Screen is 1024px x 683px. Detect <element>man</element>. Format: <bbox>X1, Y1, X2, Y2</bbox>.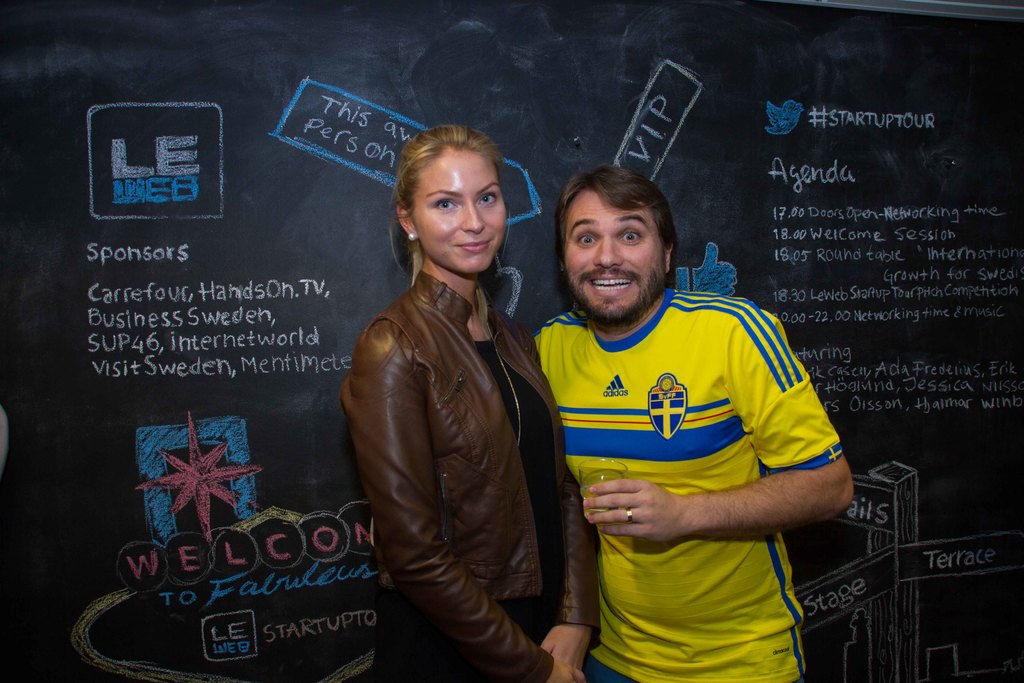
<bbox>522, 169, 854, 682</bbox>.
